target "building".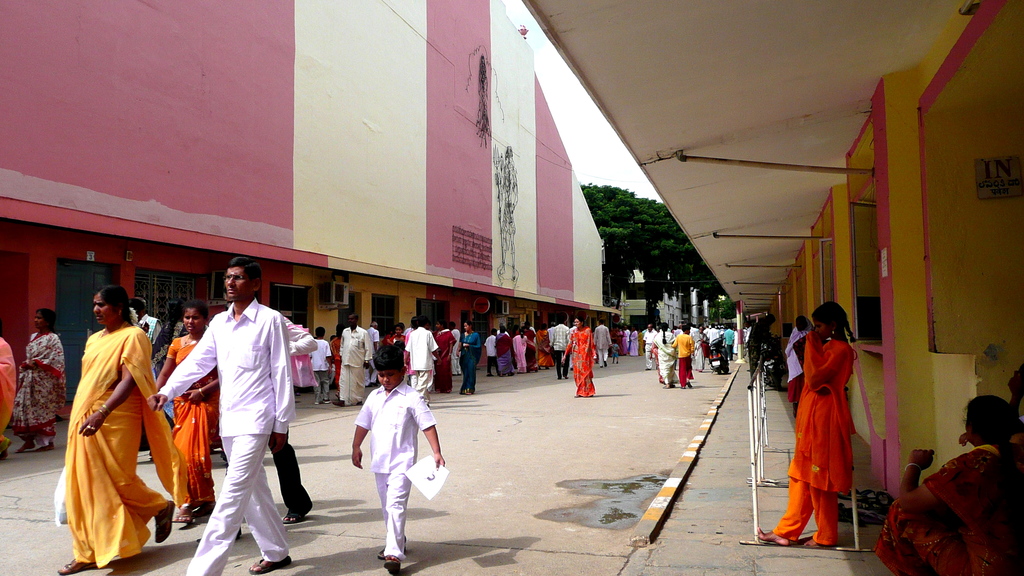
Target region: (left=524, top=0, right=1023, bottom=575).
